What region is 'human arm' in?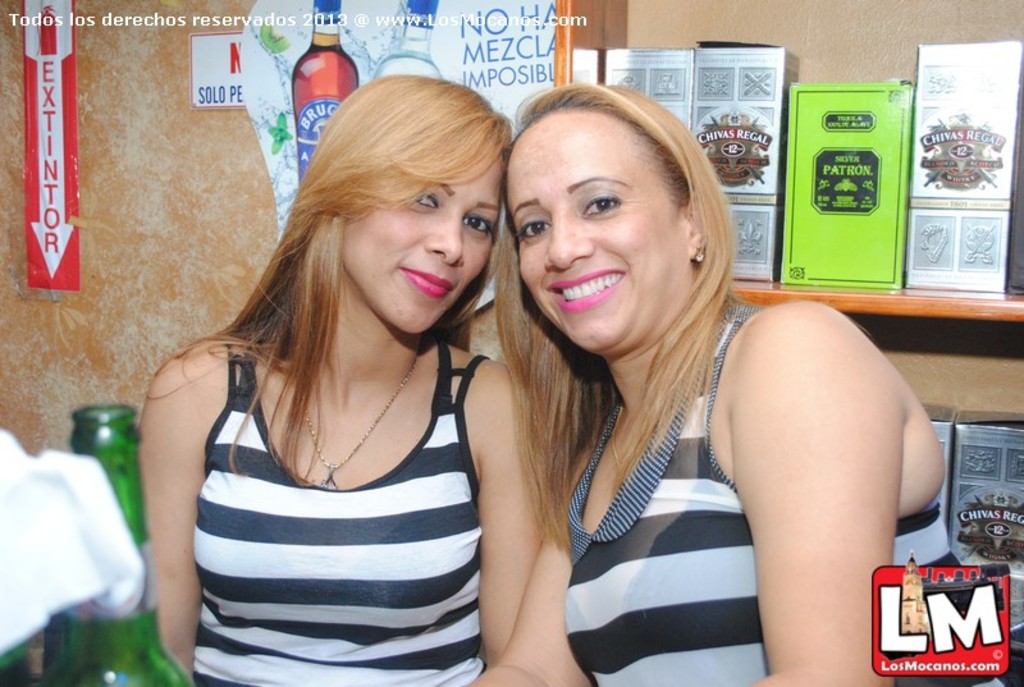
127/344/207/675.
